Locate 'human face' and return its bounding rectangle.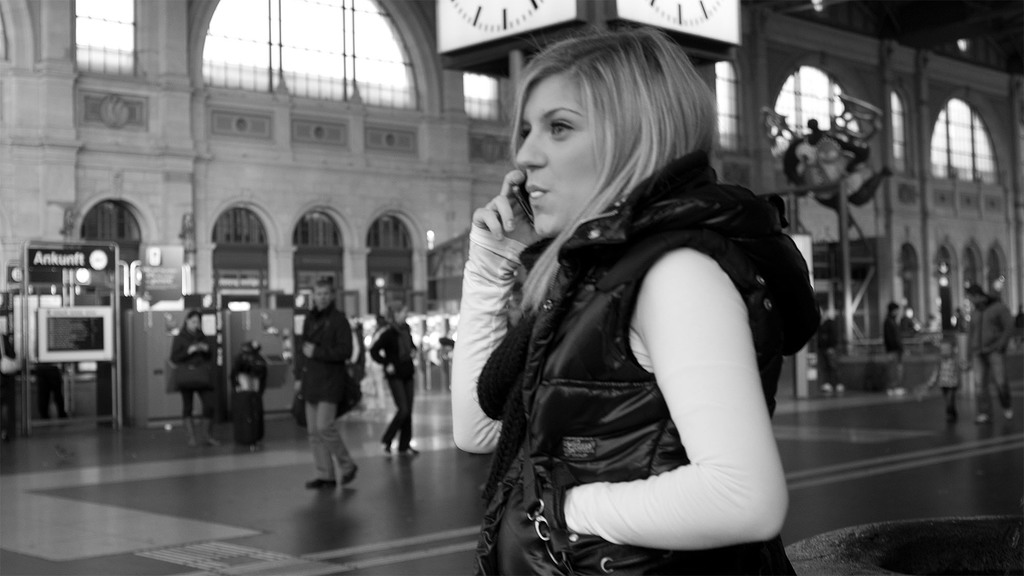
BBox(396, 306, 409, 324).
